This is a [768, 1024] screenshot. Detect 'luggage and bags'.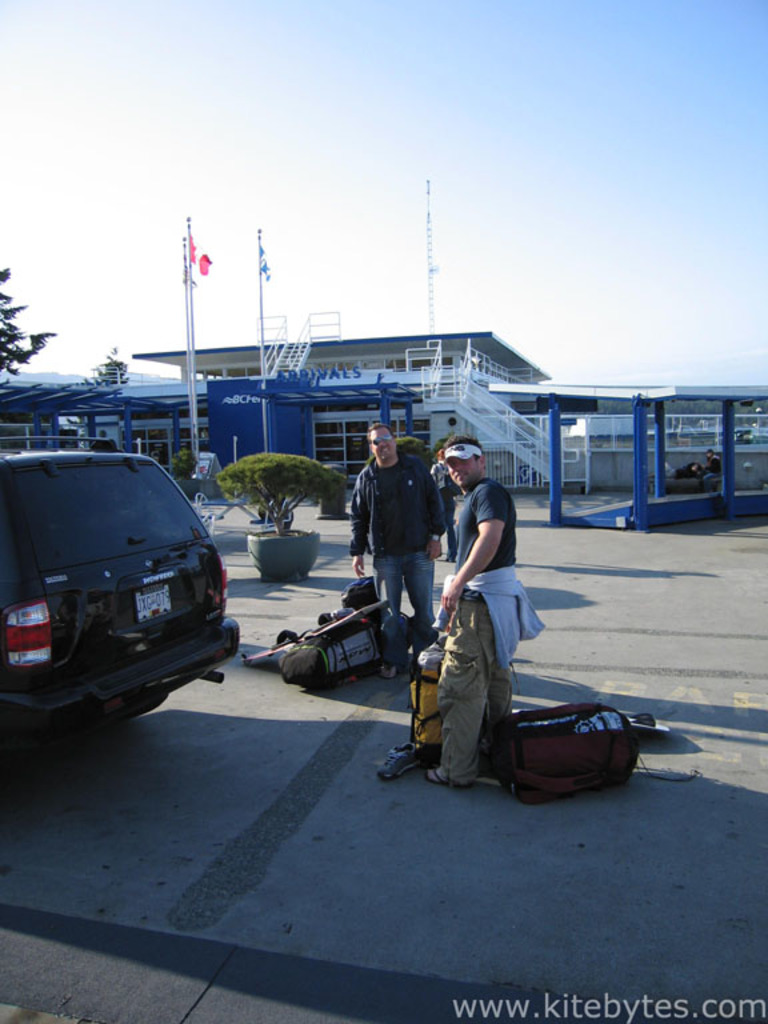
locate(403, 637, 452, 759).
